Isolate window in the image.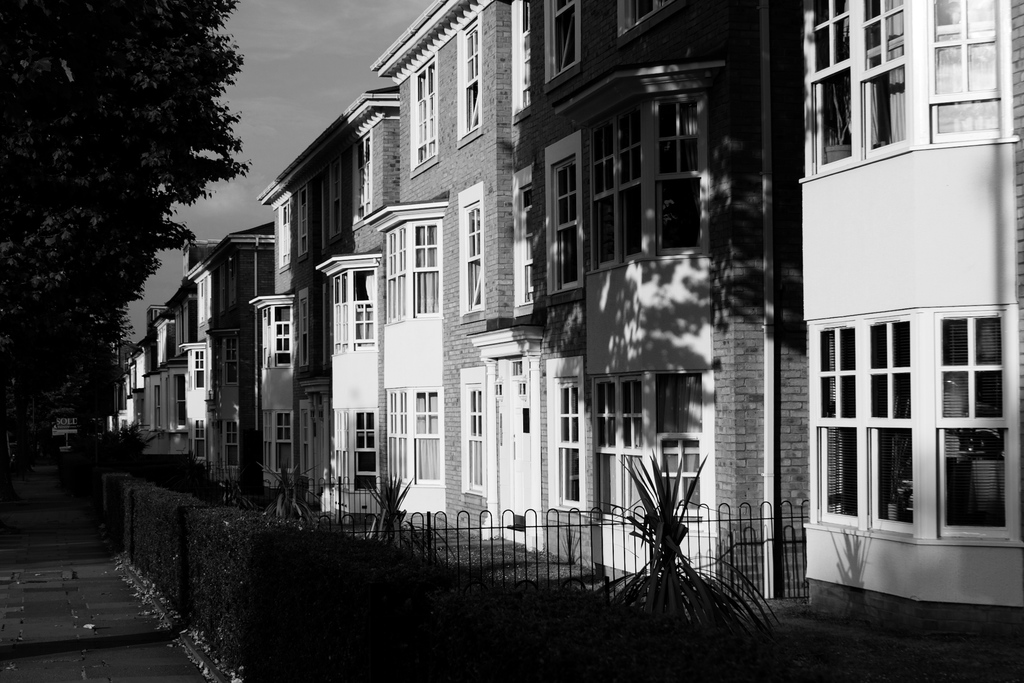
Isolated region: bbox(544, 131, 584, 296).
